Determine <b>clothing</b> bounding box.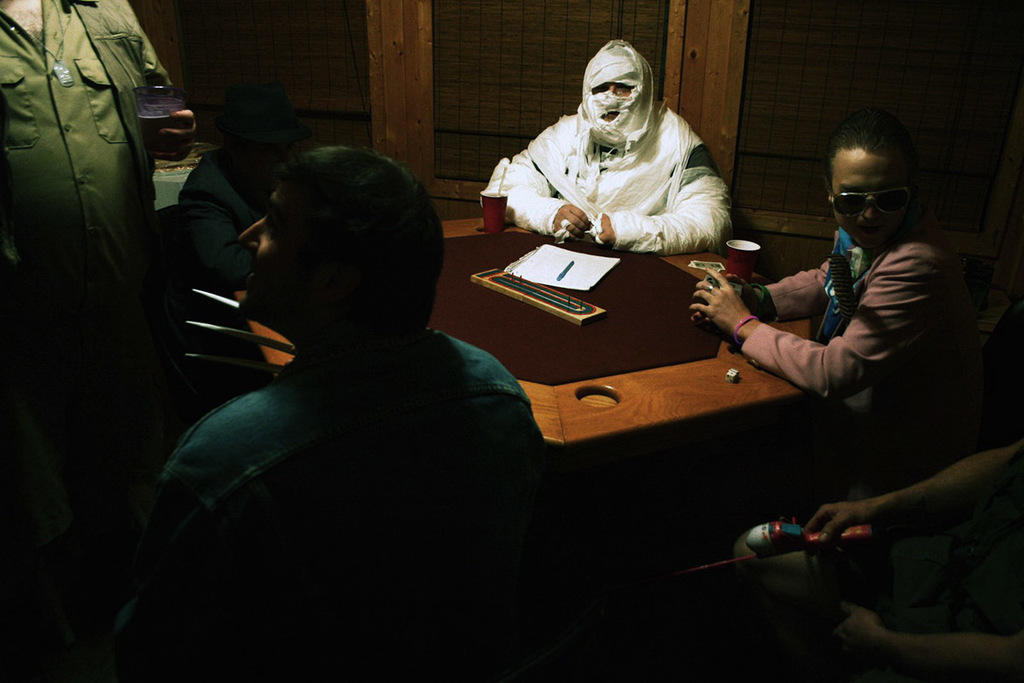
Determined: x1=742, y1=244, x2=970, y2=482.
